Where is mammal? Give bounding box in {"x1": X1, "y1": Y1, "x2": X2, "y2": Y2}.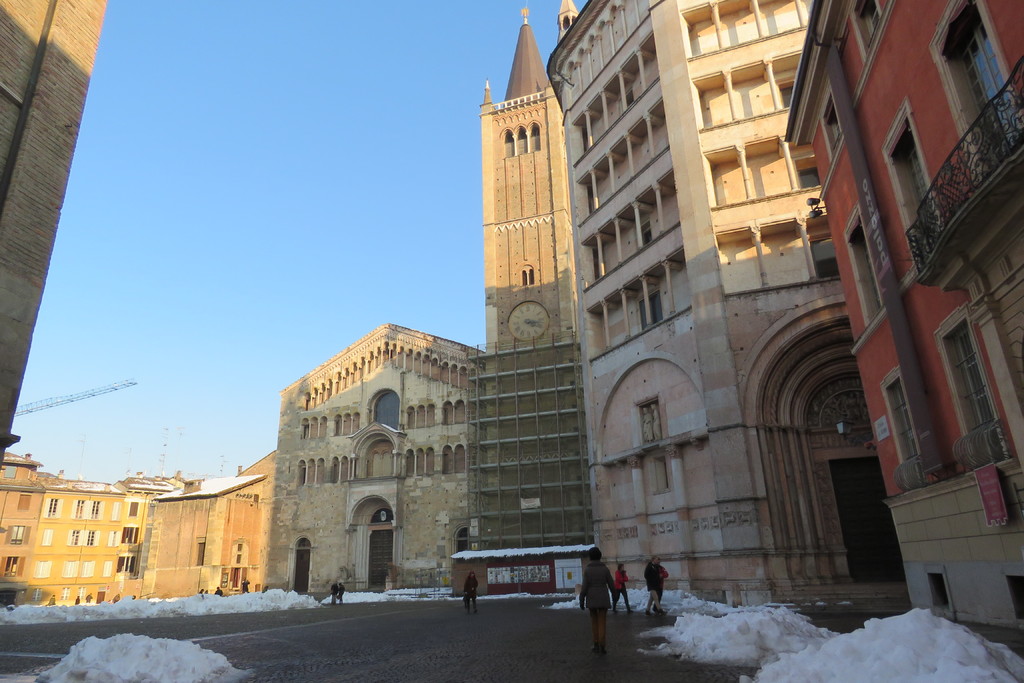
{"x1": 462, "y1": 571, "x2": 482, "y2": 614}.
